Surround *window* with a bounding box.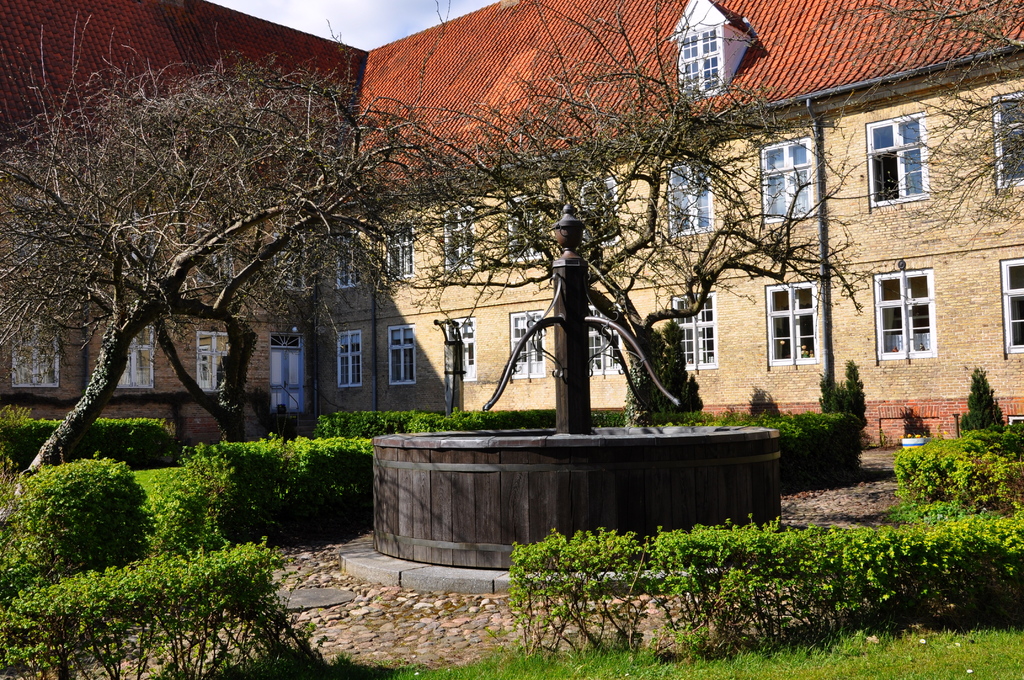
box(391, 216, 414, 278).
